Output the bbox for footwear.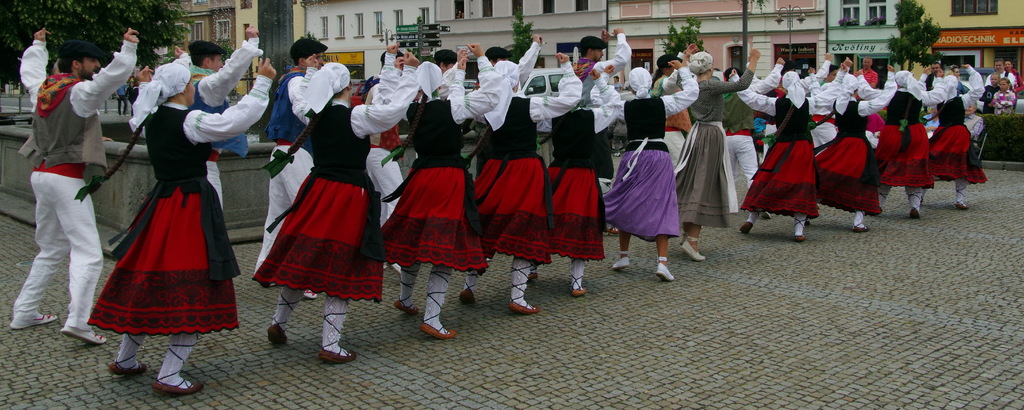
[151, 375, 202, 399].
